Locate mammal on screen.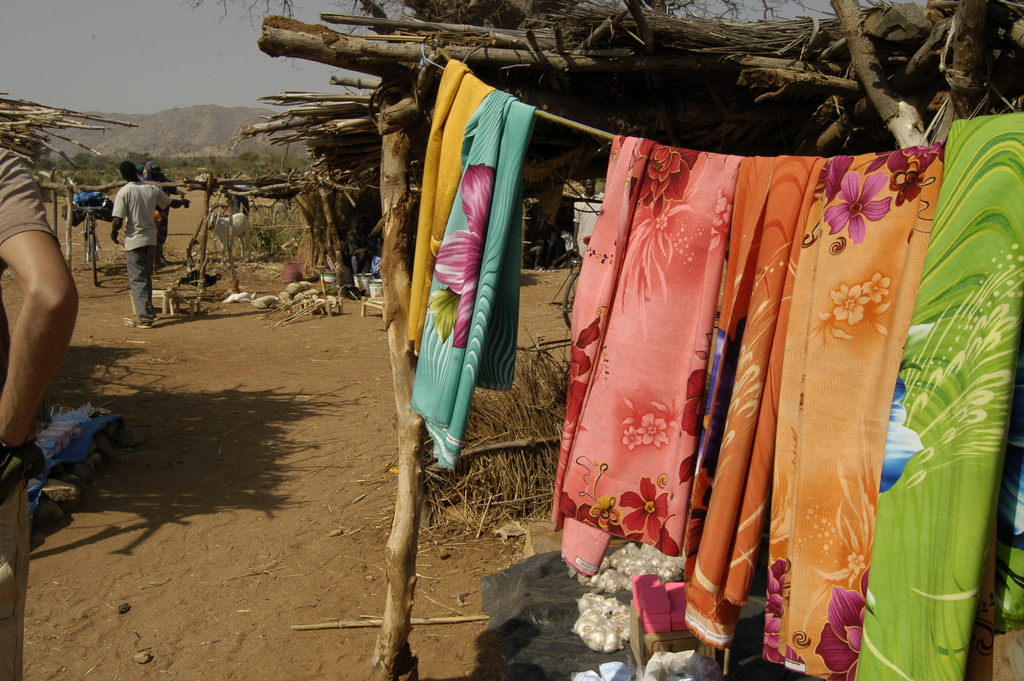
On screen at left=207, top=211, right=253, bottom=265.
